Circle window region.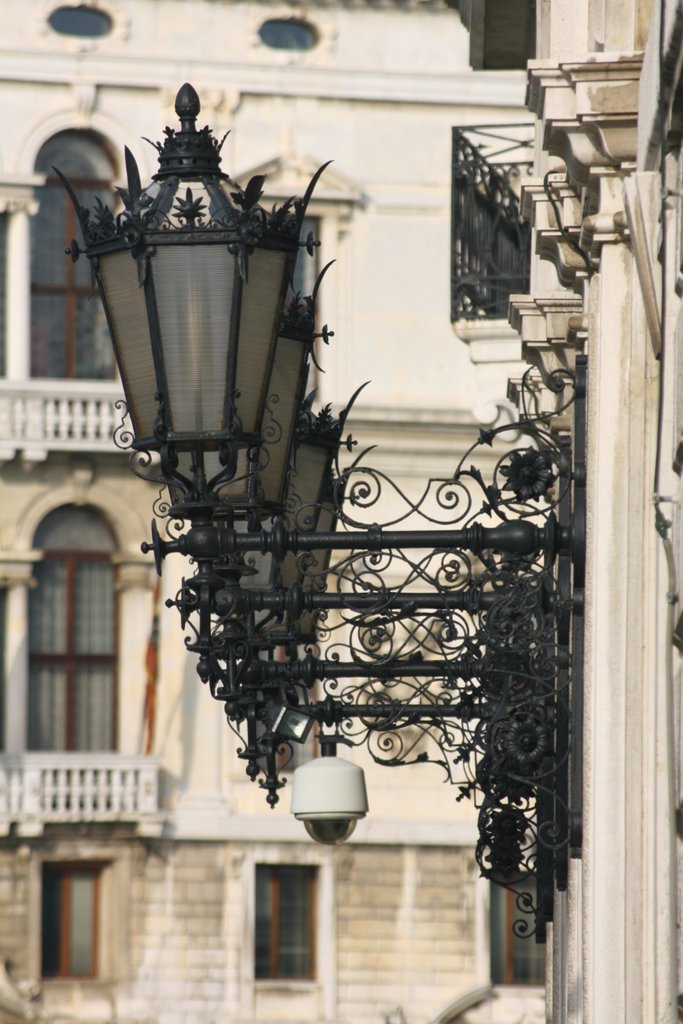
Region: (21,499,117,755).
